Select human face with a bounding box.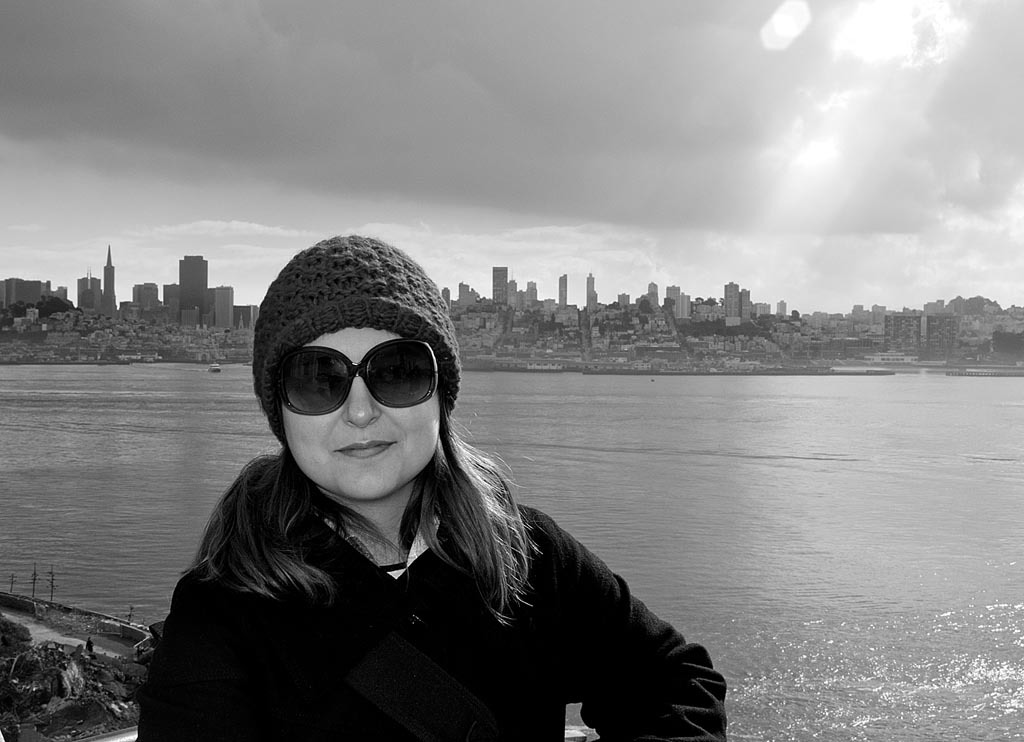
Rect(287, 323, 443, 497).
